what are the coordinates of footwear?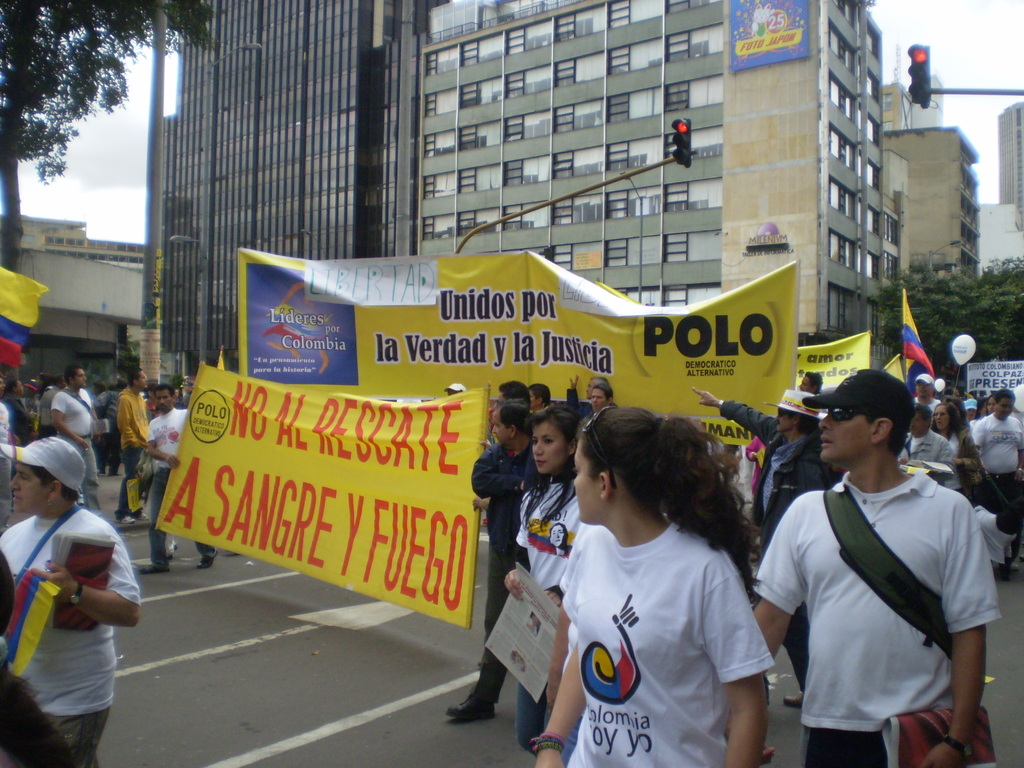
select_region(784, 688, 801, 712).
